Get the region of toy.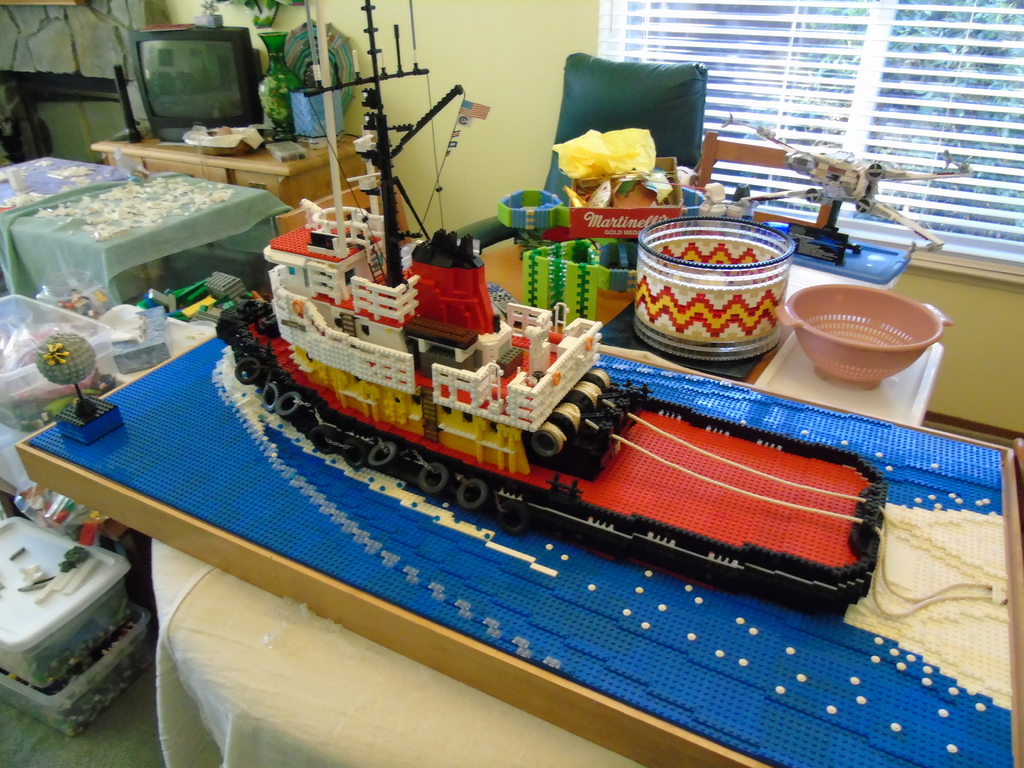
35:333:104:422.
